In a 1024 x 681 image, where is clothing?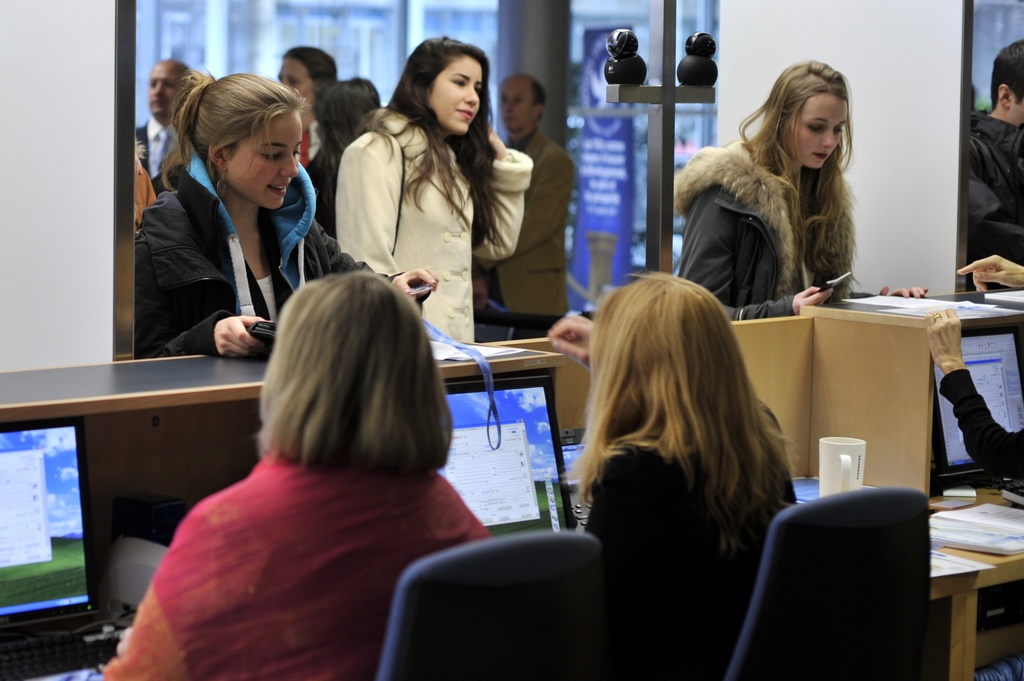
bbox(583, 422, 793, 680).
